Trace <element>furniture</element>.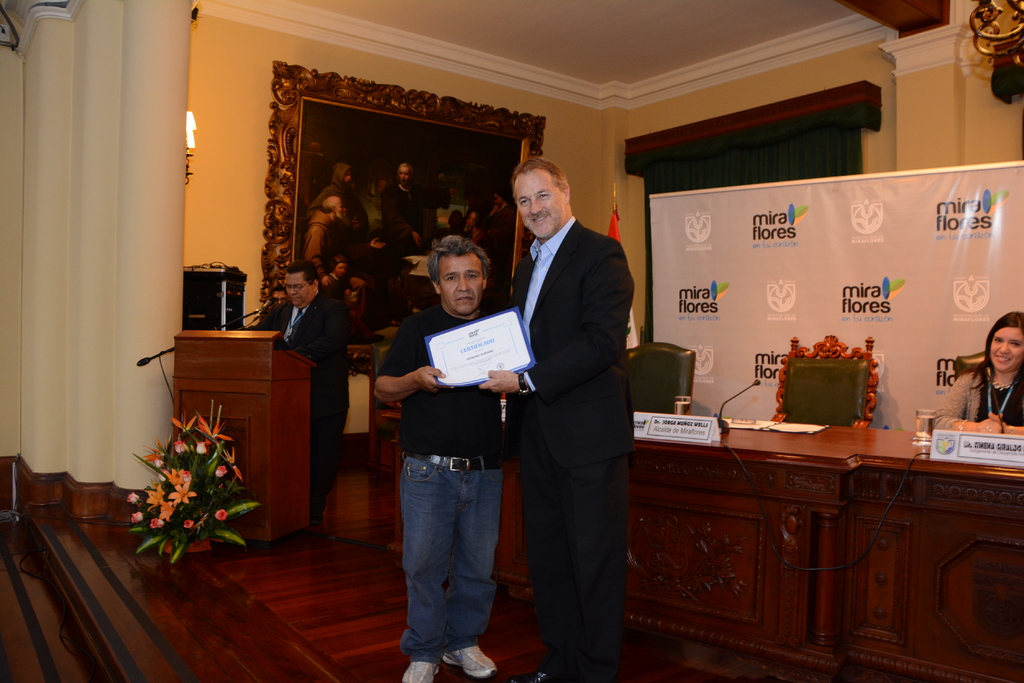
Traced to rect(170, 326, 317, 542).
